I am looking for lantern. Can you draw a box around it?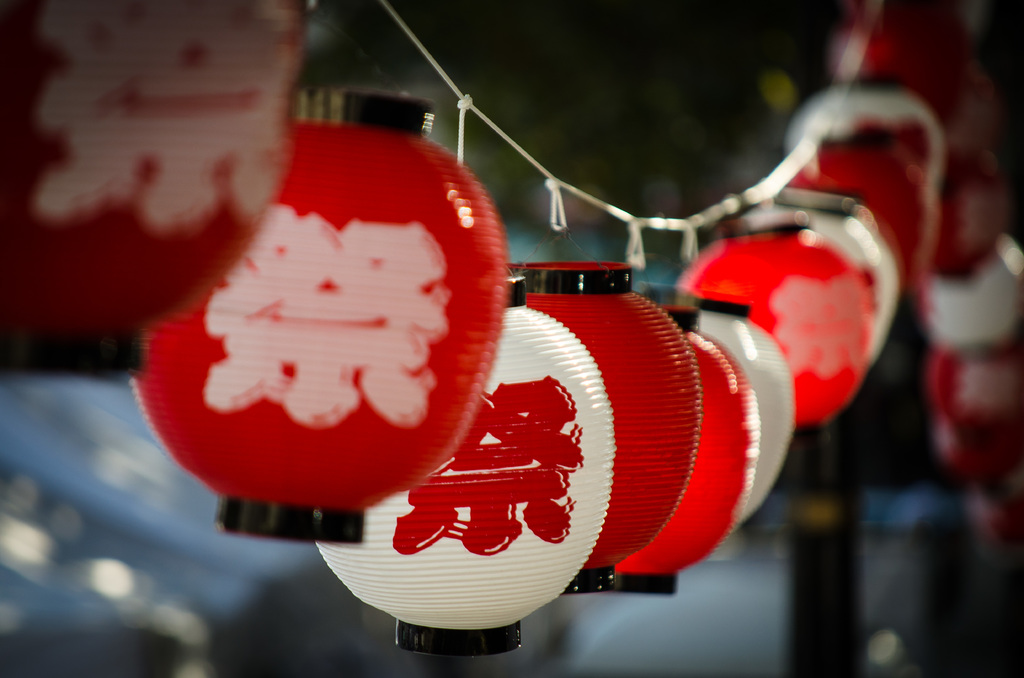
Sure, the bounding box is {"left": 129, "top": 90, "right": 507, "bottom": 543}.
